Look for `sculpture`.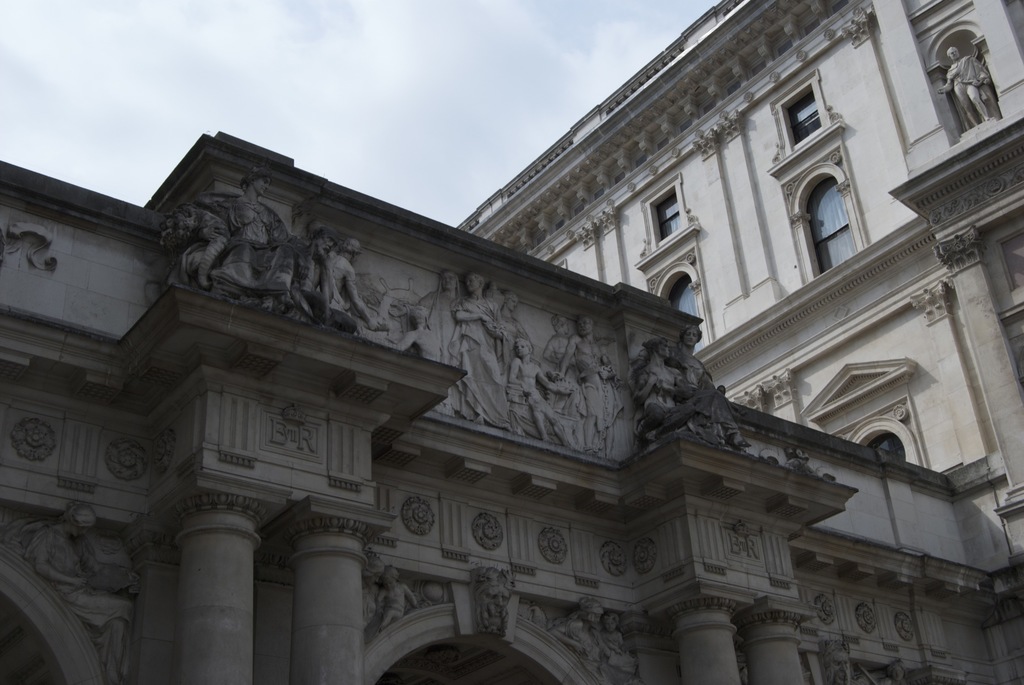
Found: box=[676, 322, 748, 457].
